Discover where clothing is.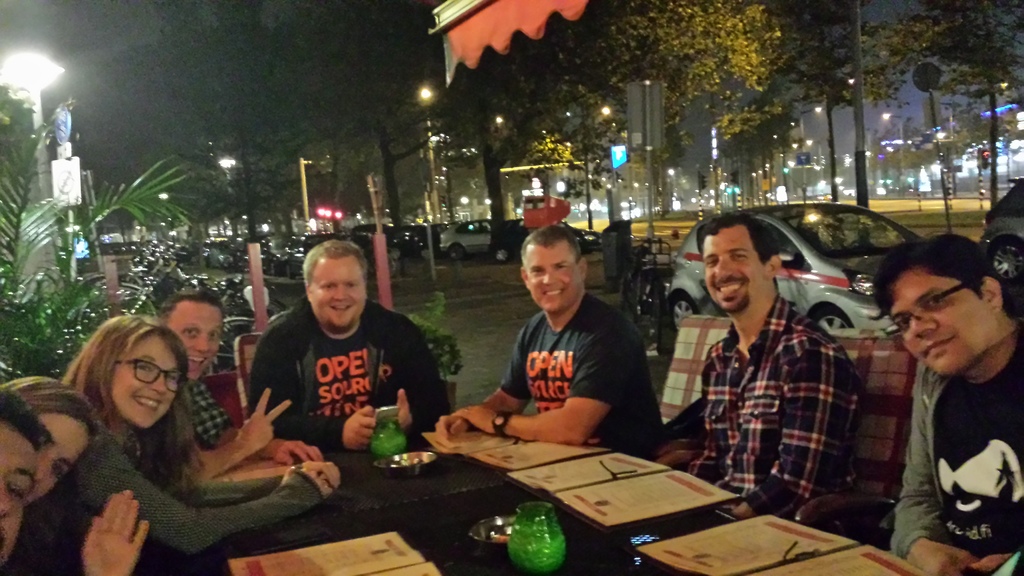
Discovered at {"x1": 493, "y1": 294, "x2": 655, "y2": 453}.
